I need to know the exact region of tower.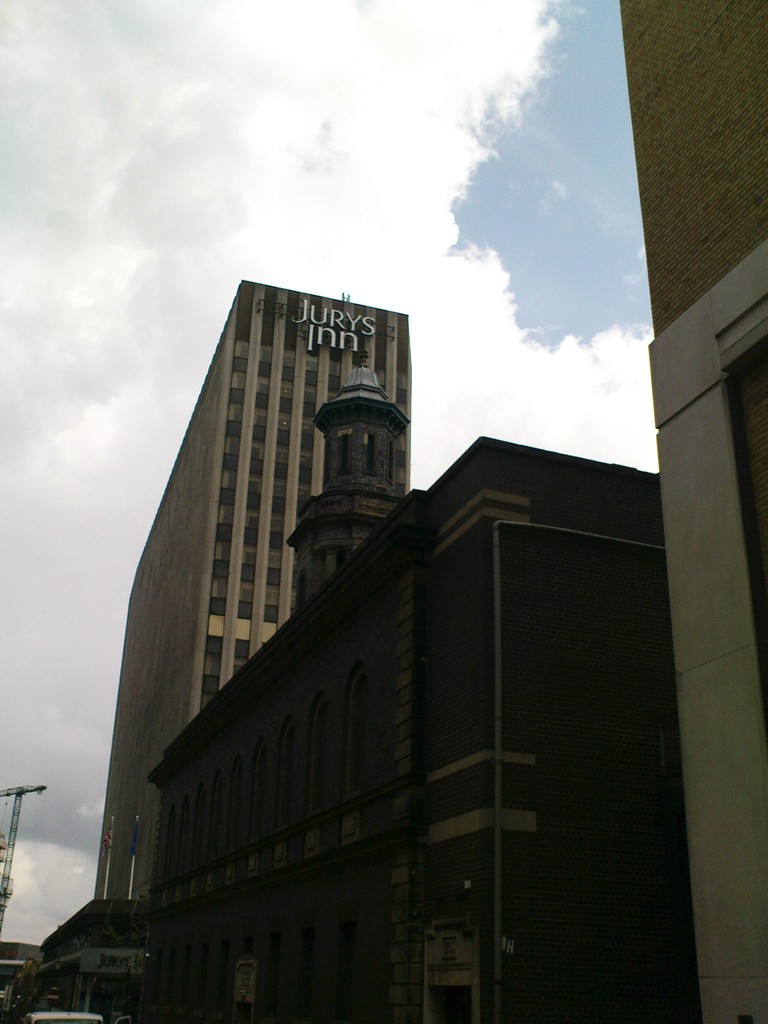
Region: rect(616, 0, 767, 1023).
